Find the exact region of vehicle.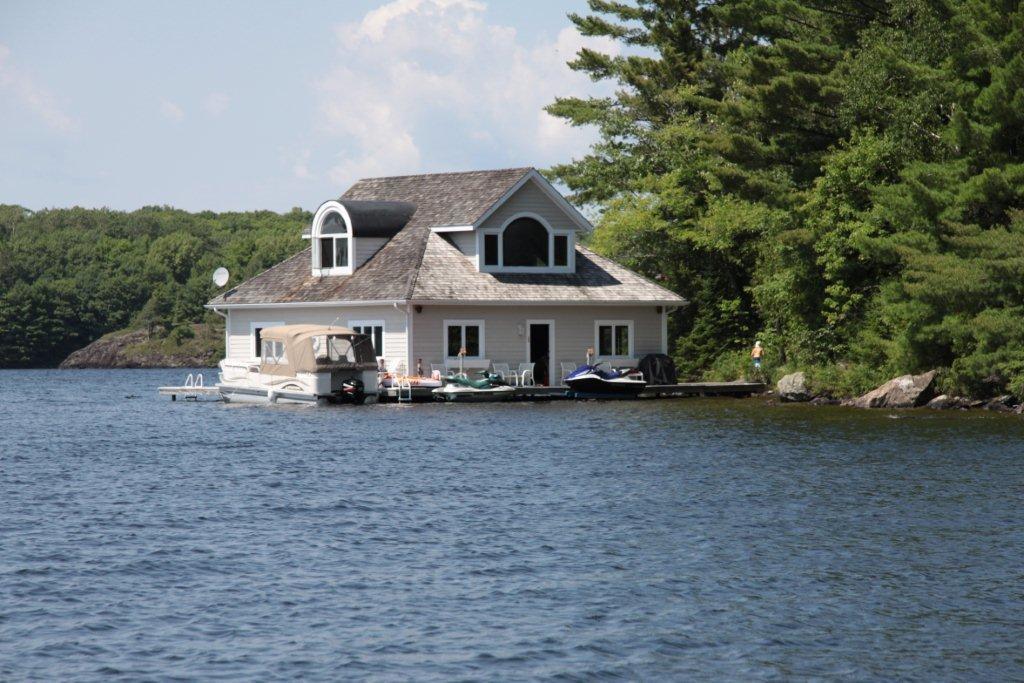
Exact region: 386, 358, 462, 394.
